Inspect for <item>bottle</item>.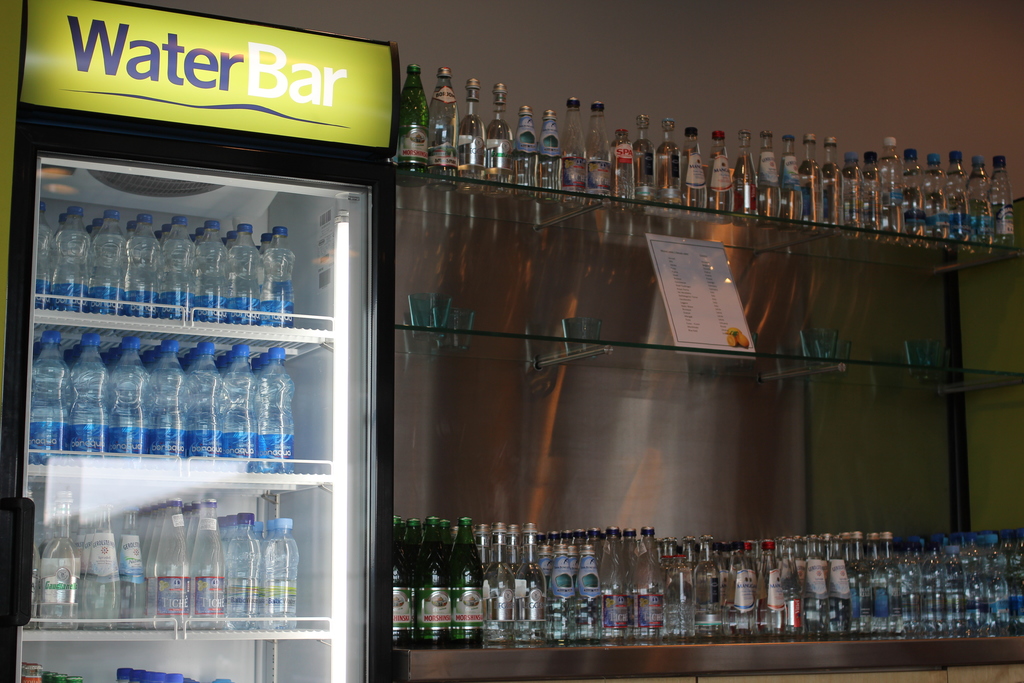
Inspection: BBox(214, 680, 237, 682).
